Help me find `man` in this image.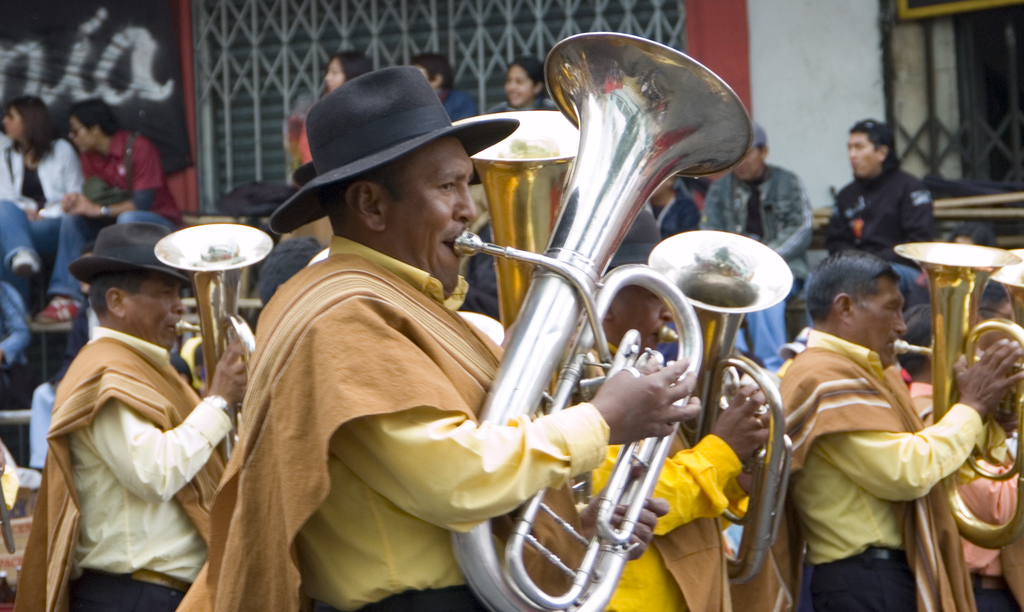
Found it: x1=31, y1=99, x2=188, y2=330.
